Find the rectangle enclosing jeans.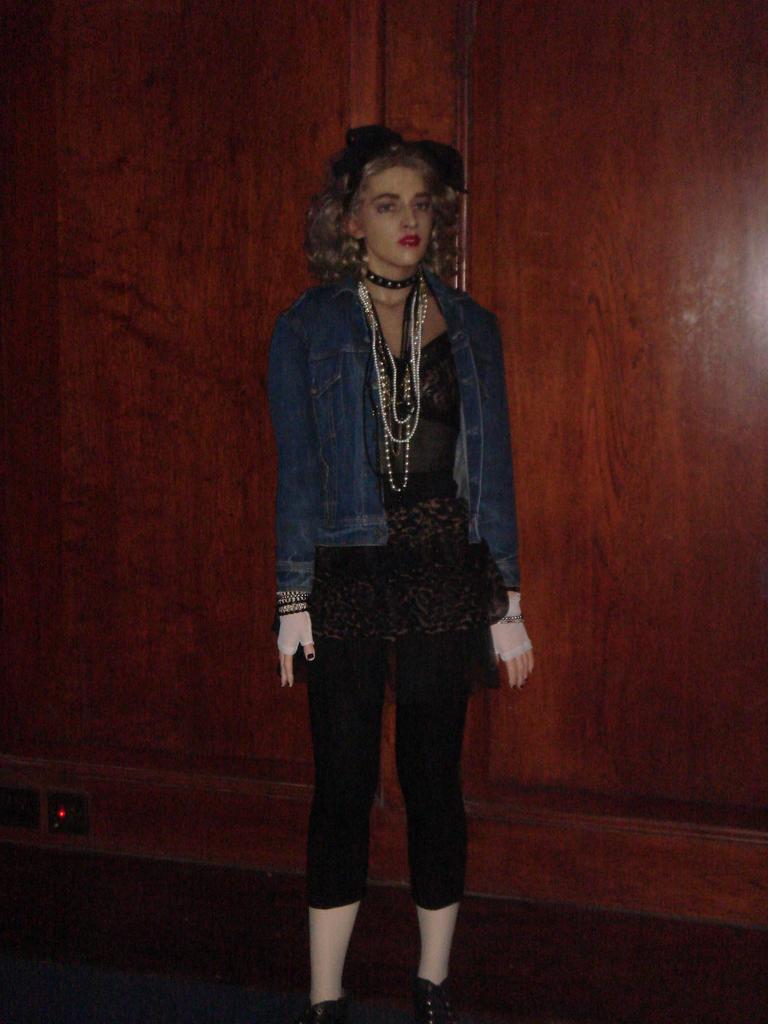
{"x1": 265, "y1": 277, "x2": 514, "y2": 599}.
